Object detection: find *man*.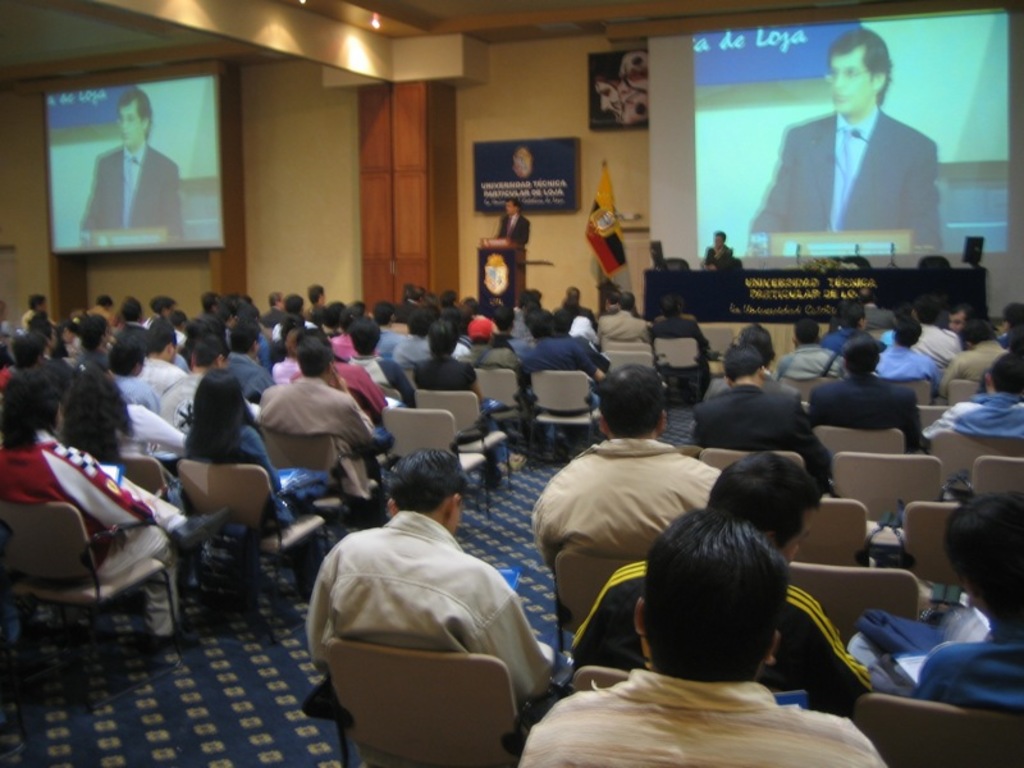
crop(138, 319, 182, 399).
